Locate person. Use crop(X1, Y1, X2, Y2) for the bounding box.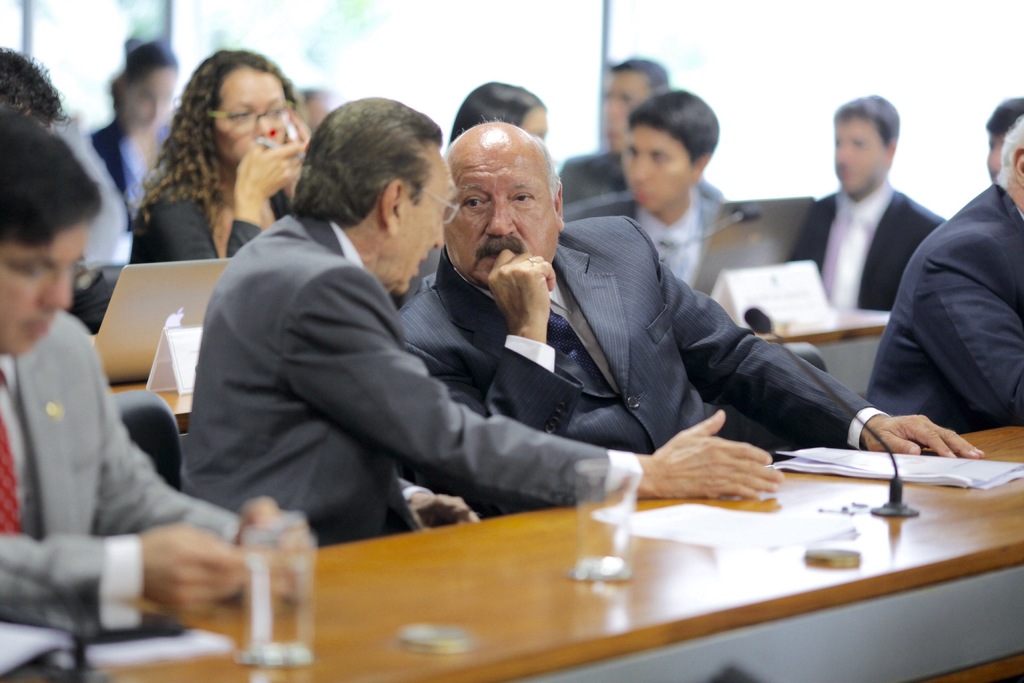
crop(862, 120, 1023, 431).
